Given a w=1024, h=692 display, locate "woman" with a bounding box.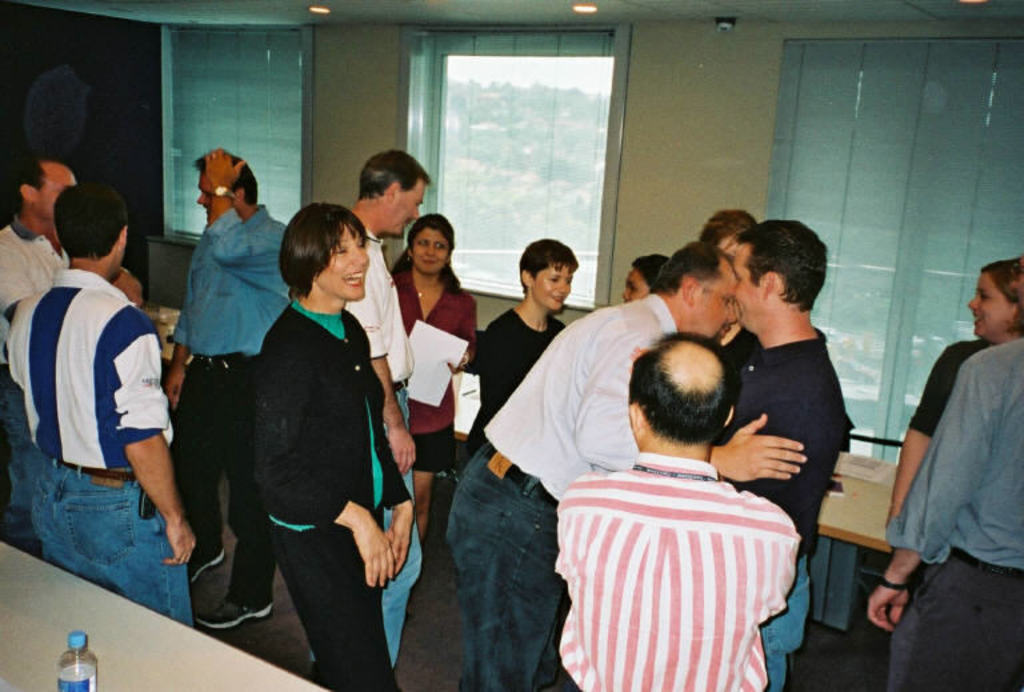
Located: [204,181,408,680].
